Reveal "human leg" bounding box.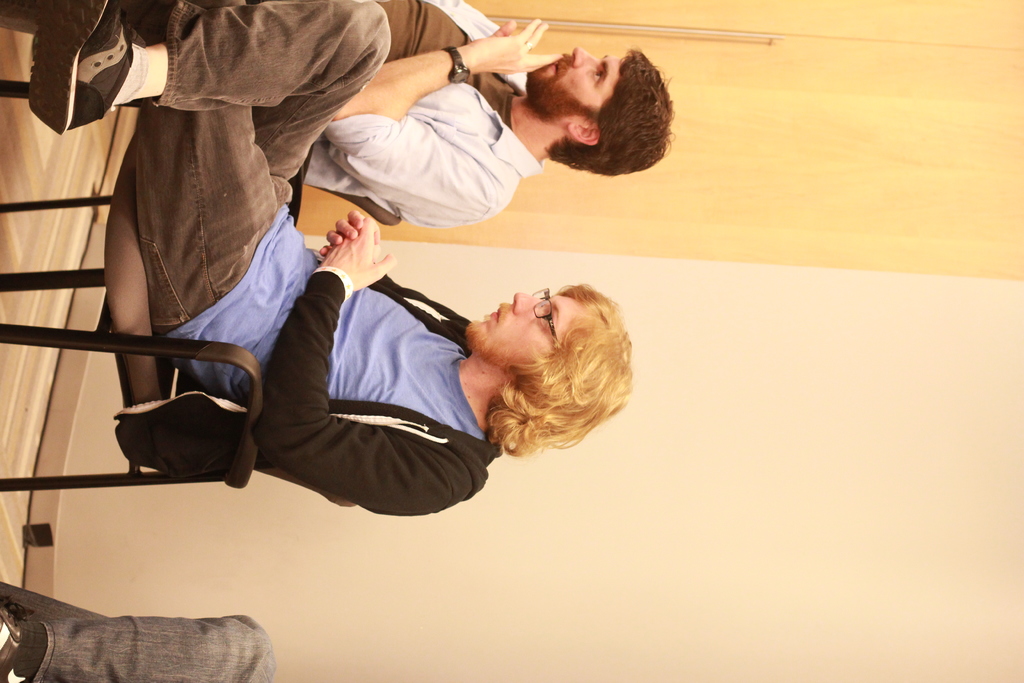
Revealed: (x1=131, y1=99, x2=303, y2=333).
